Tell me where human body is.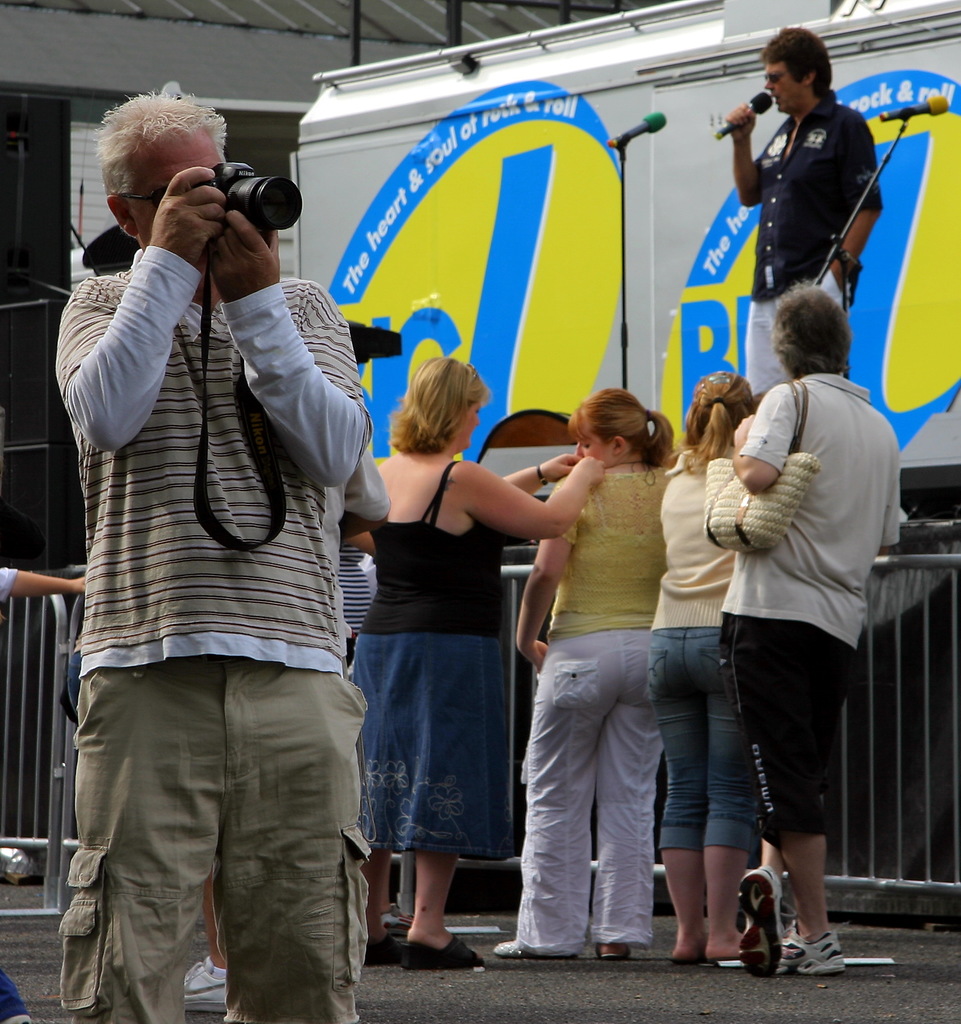
human body is at [left=492, top=385, right=677, bottom=960].
